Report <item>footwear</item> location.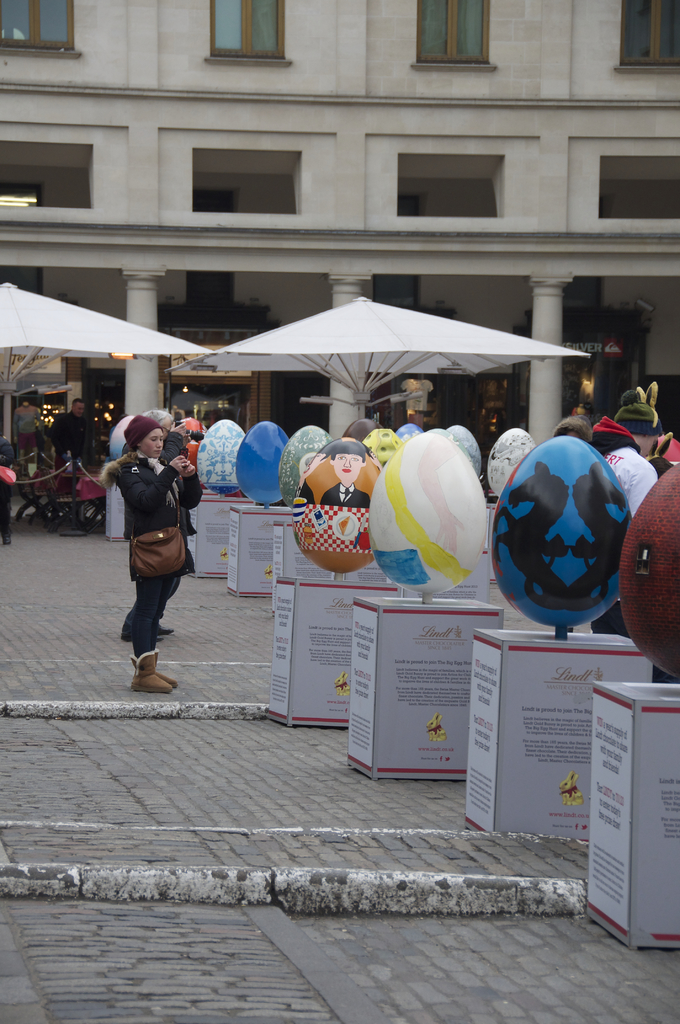
Report: crop(120, 634, 165, 641).
